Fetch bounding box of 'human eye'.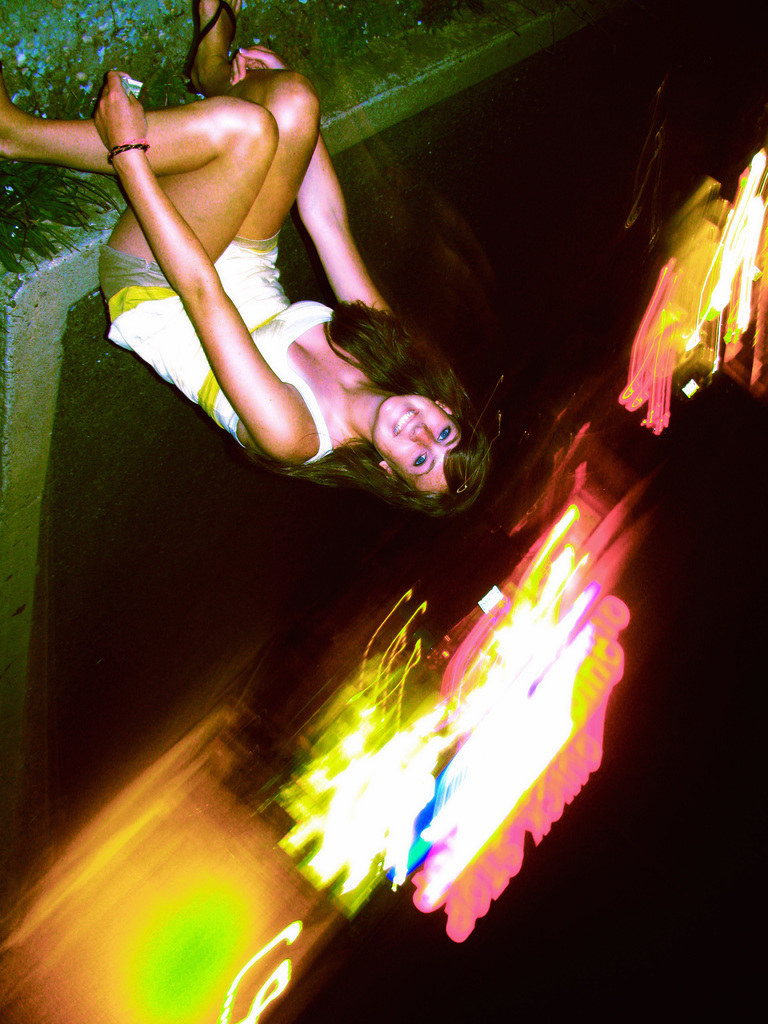
Bbox: <box>433,417,454,445</box>.
